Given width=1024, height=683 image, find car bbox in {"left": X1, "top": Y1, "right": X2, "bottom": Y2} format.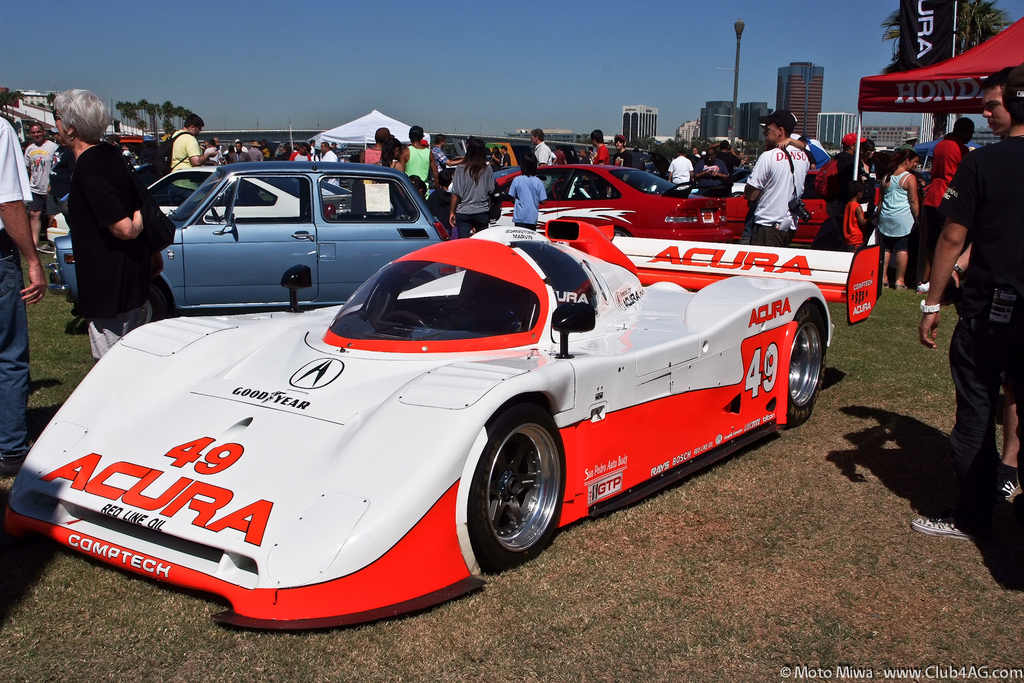
{"left": 431, "top": 157, "right": 732, "bottom": 241}.
